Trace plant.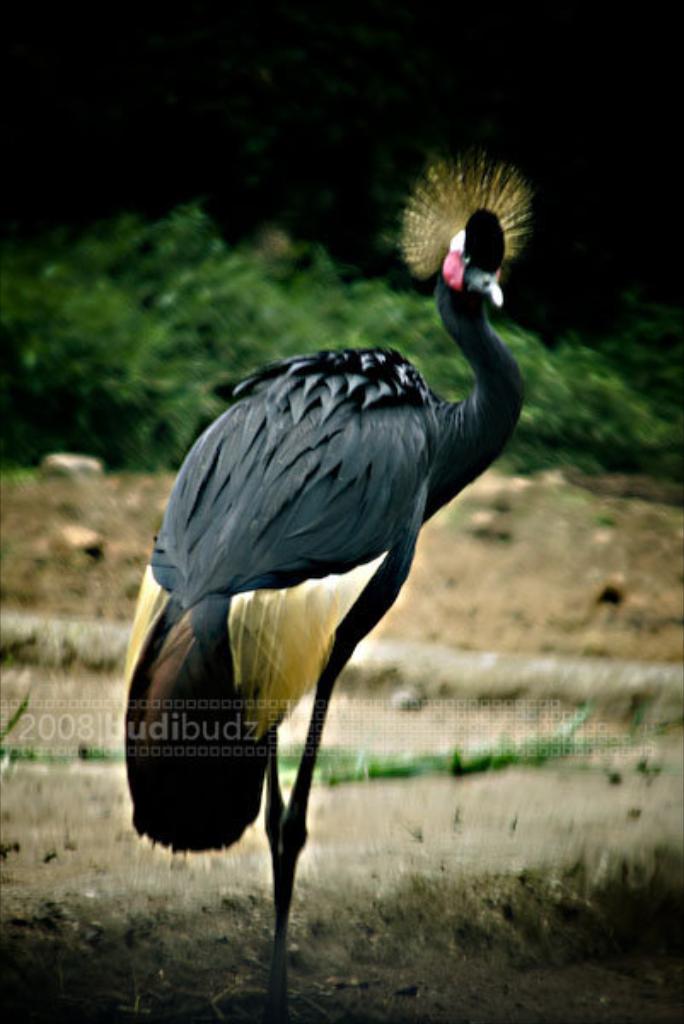
Traced to (x1=0, y1=191, x2=682, y2=526).
